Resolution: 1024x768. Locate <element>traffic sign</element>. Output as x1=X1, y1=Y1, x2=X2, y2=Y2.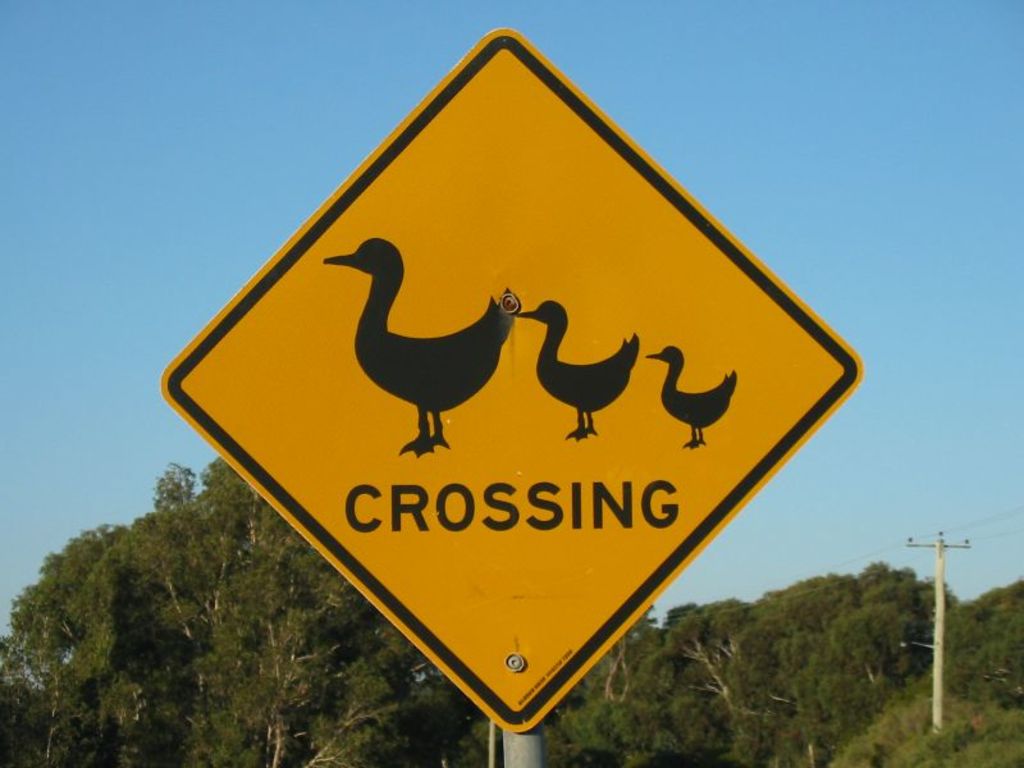
x1=159, y1=27, x2=865, y2=735.
